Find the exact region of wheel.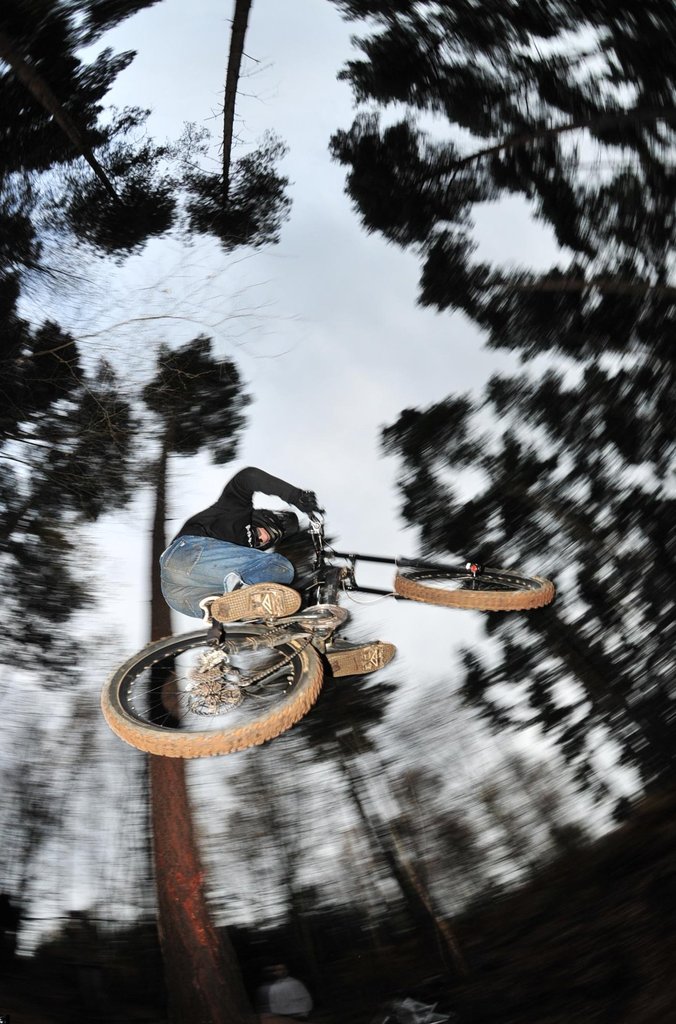
Exact region: box(396, 569, 556, 611).
